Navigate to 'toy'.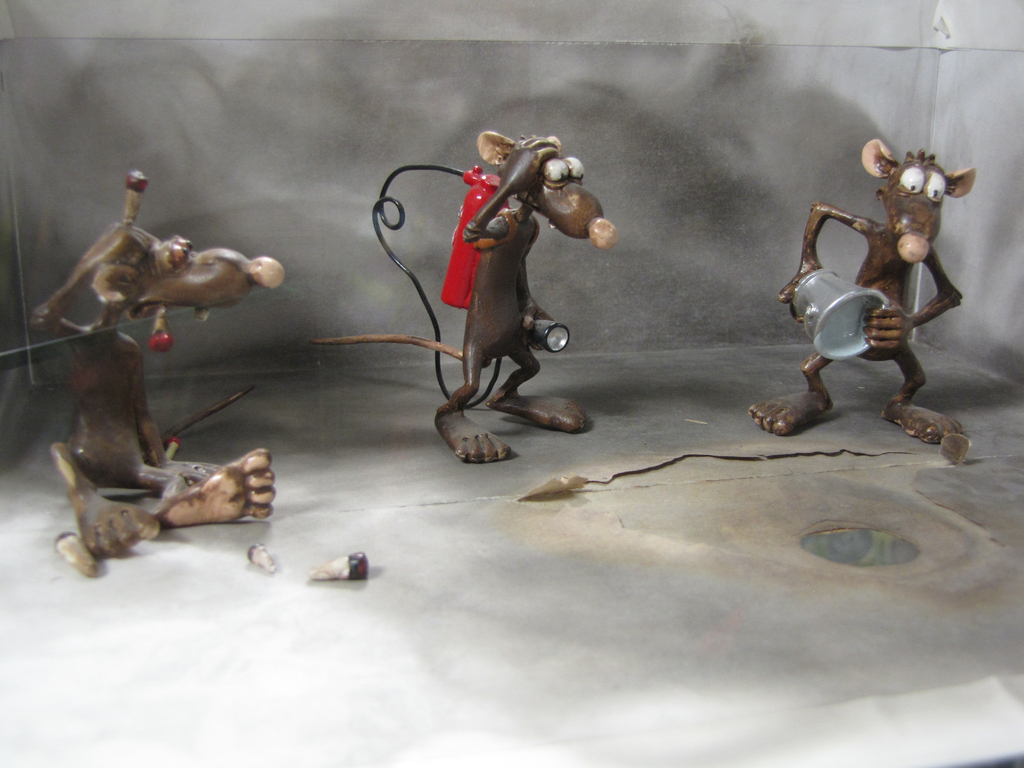
Navigation target: bbox=[753, 136, 977, 468].
